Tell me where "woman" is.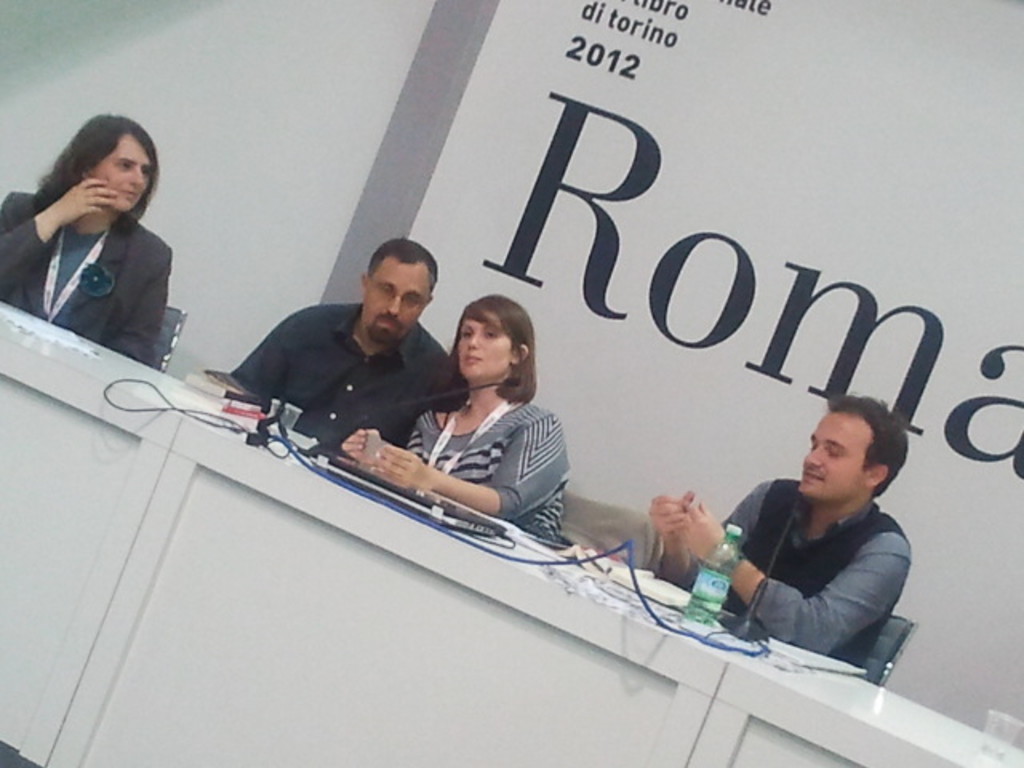
"woman" is at BBox(8, 106, 208, 389).
